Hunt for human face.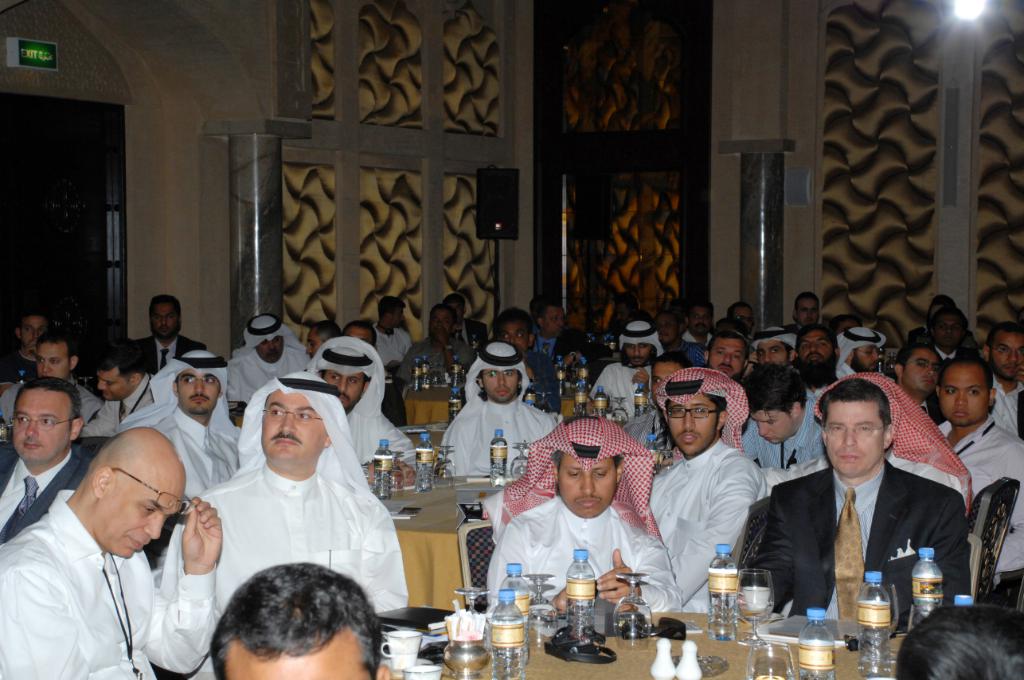
Hunted down at (left=558, top=454, right=618, bottom=520).
